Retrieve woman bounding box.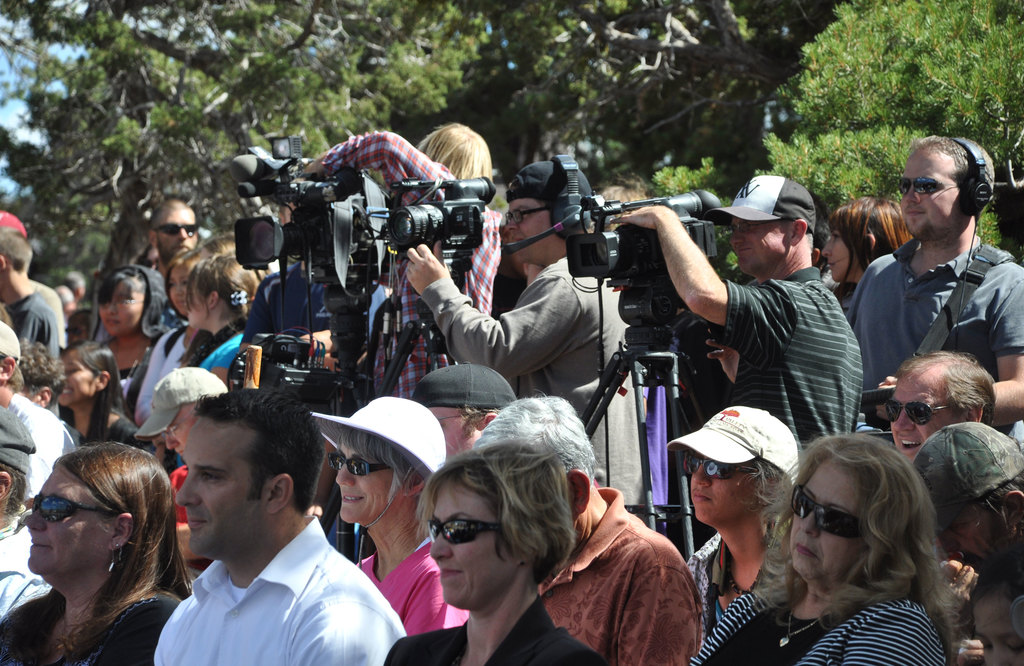
Bounding box: crop(0, 429, 199, 663).
